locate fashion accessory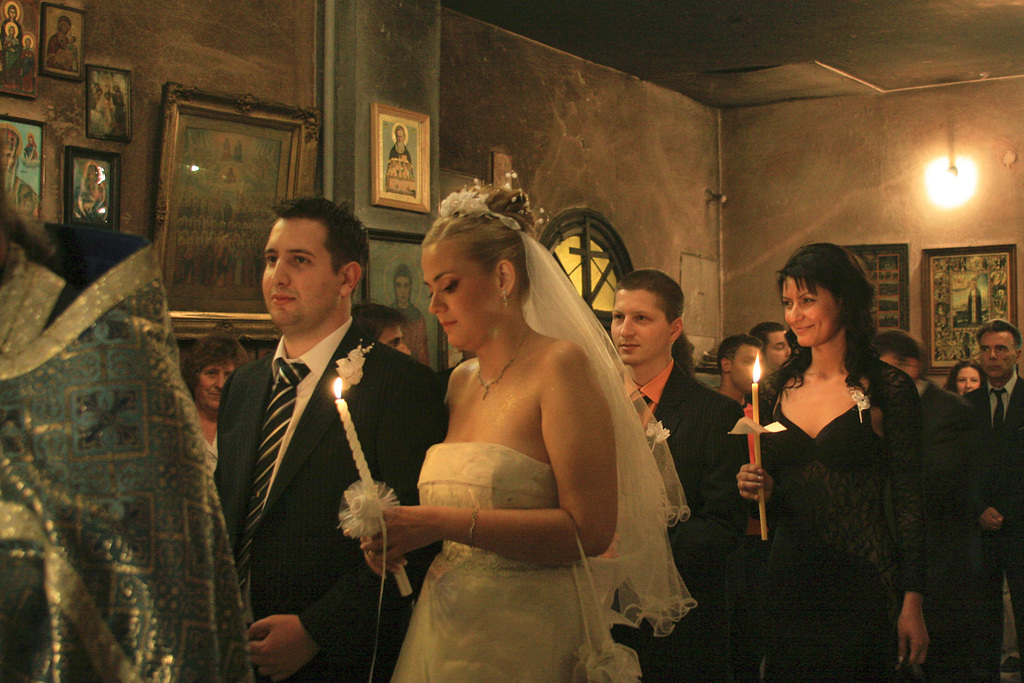
(631,393,655,428)
